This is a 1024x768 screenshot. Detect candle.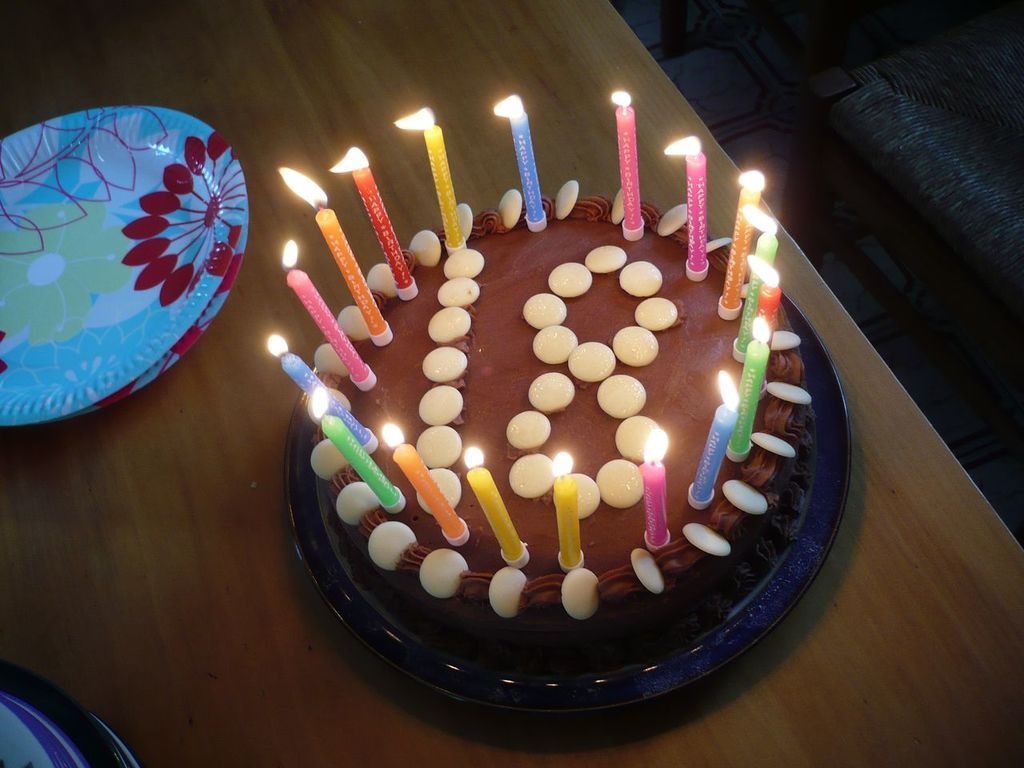
395 108 469 246.
